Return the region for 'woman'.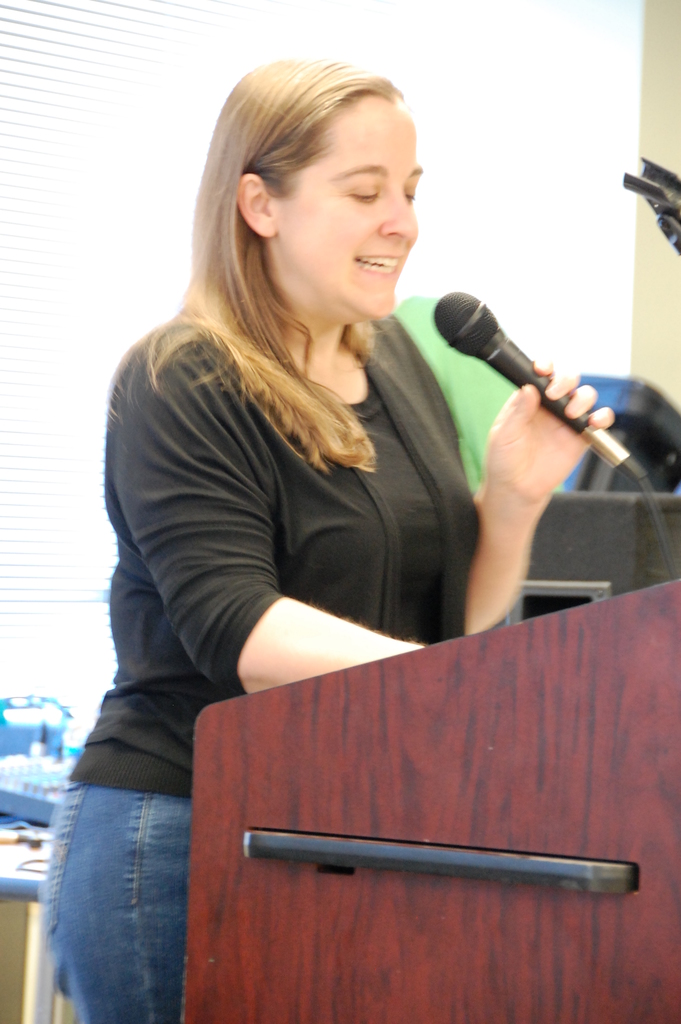
box=[56, 50, 621, 1023].
